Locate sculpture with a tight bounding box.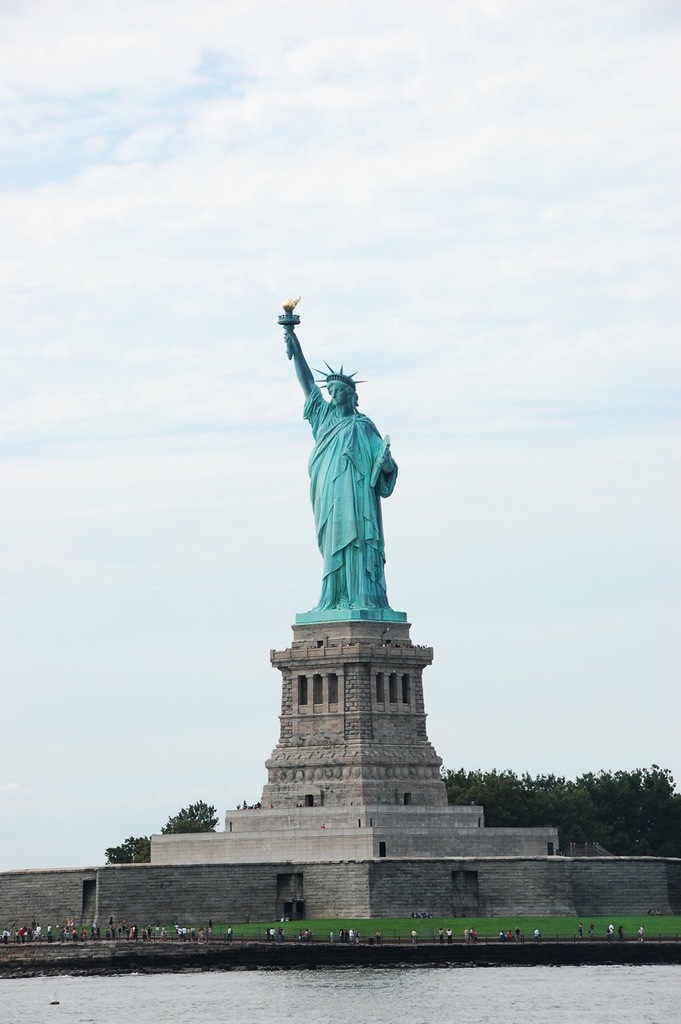
[x1=271, y1=286, x2=426, y2=666].
